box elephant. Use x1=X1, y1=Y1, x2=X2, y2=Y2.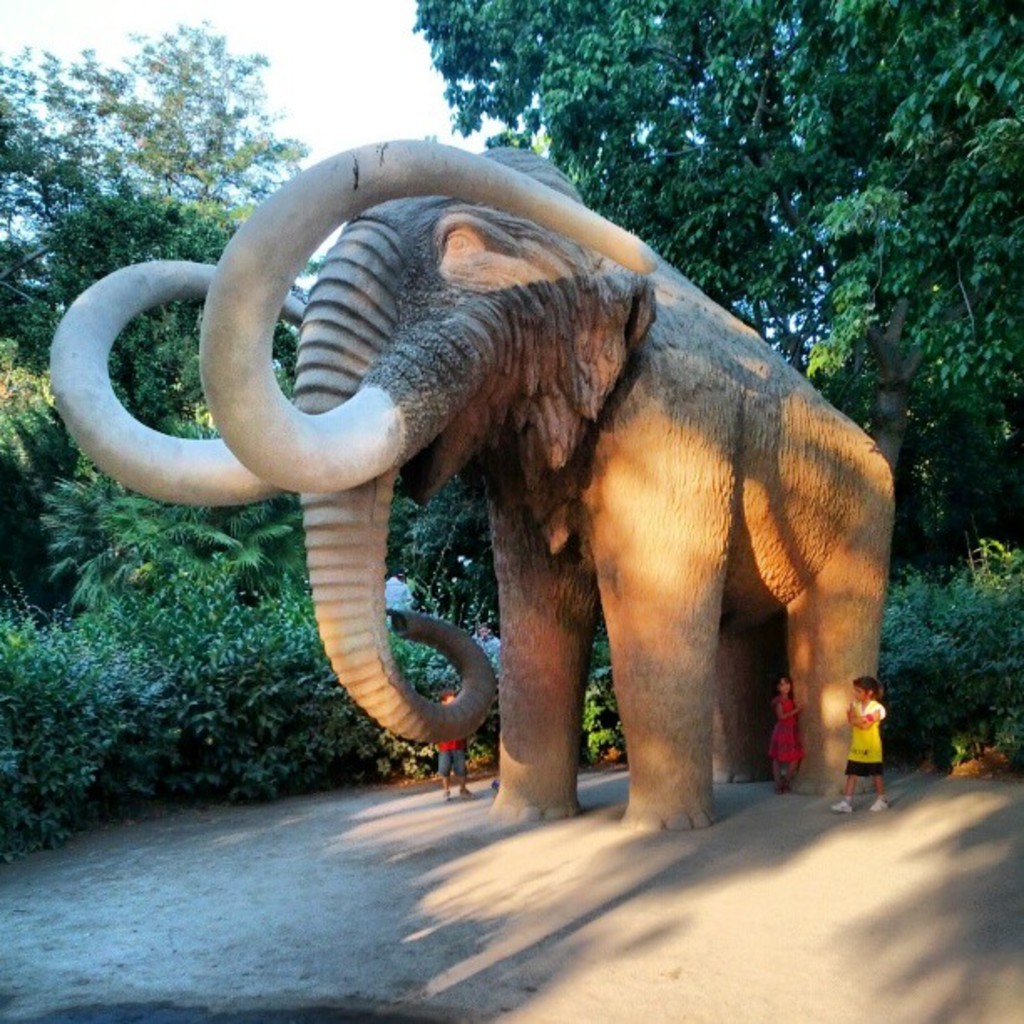
x1=52, y1=142, x2=868, y2=840.
